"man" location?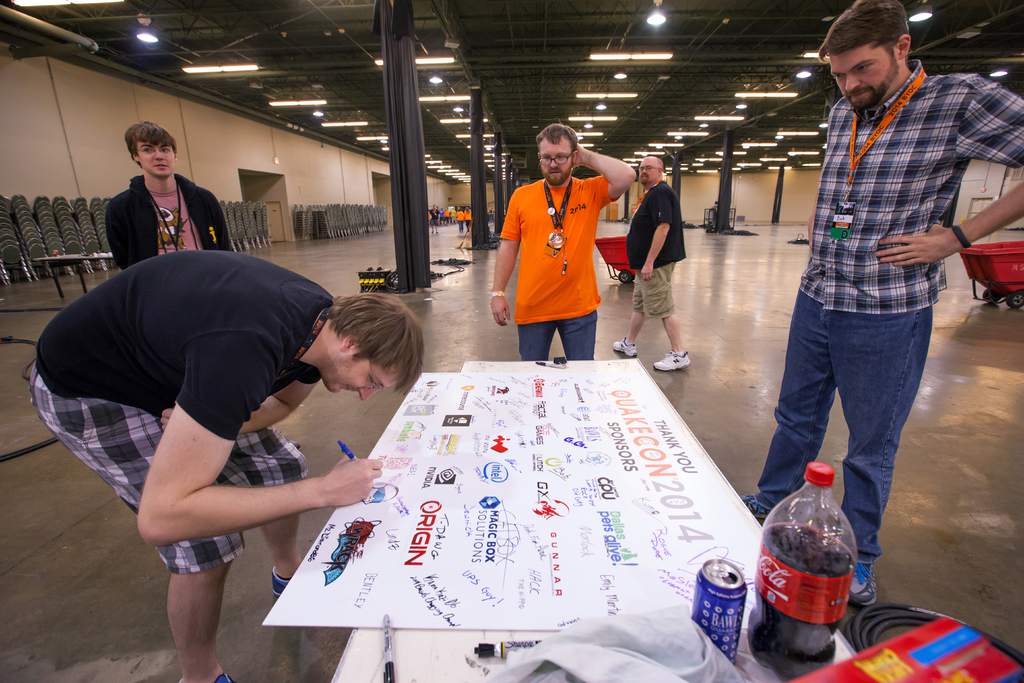
[491, 128, 637, 359]
